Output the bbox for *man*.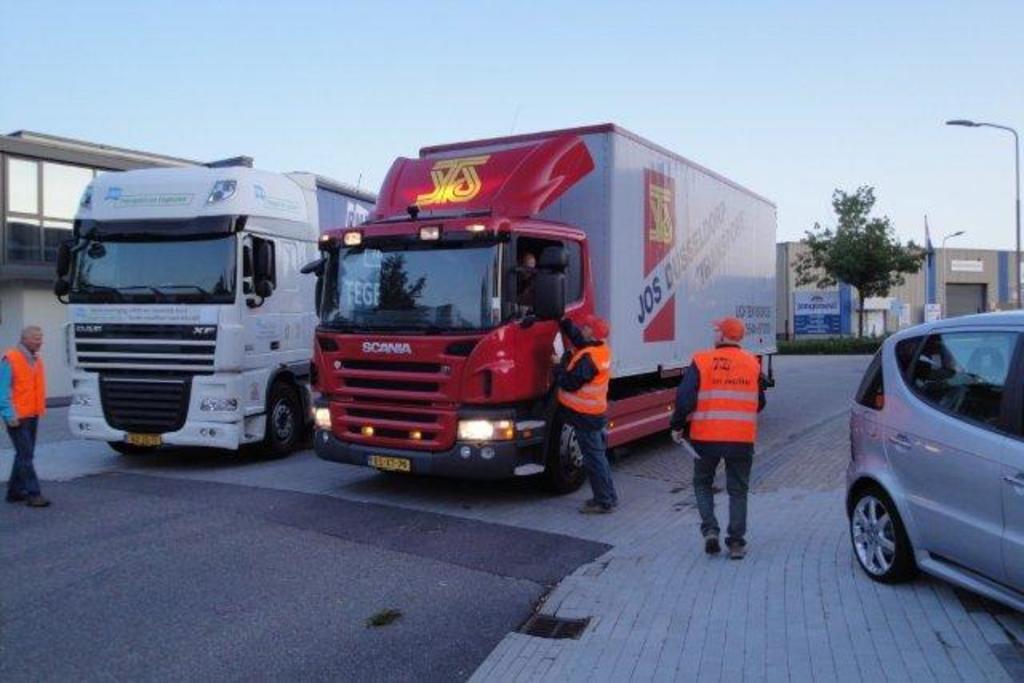
0 323 54 515.
